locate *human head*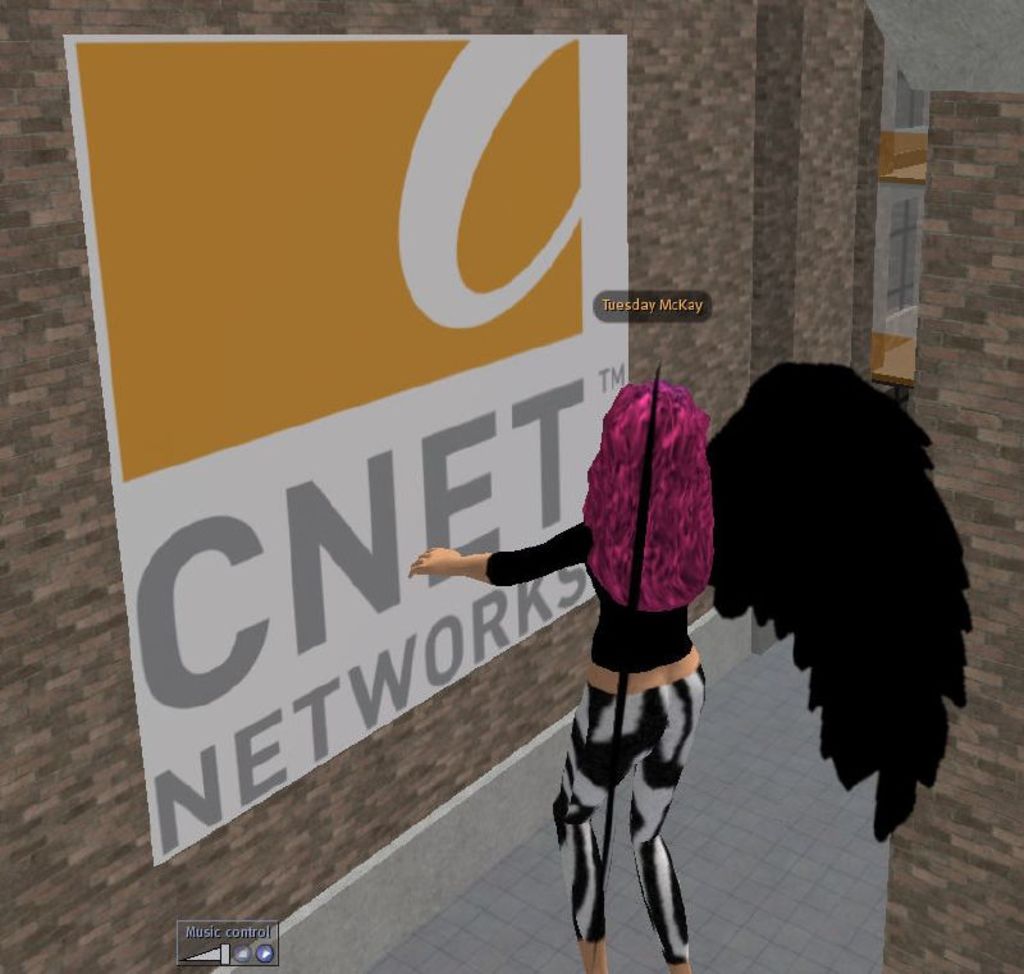
BBox(580, 374, 710, 530)
